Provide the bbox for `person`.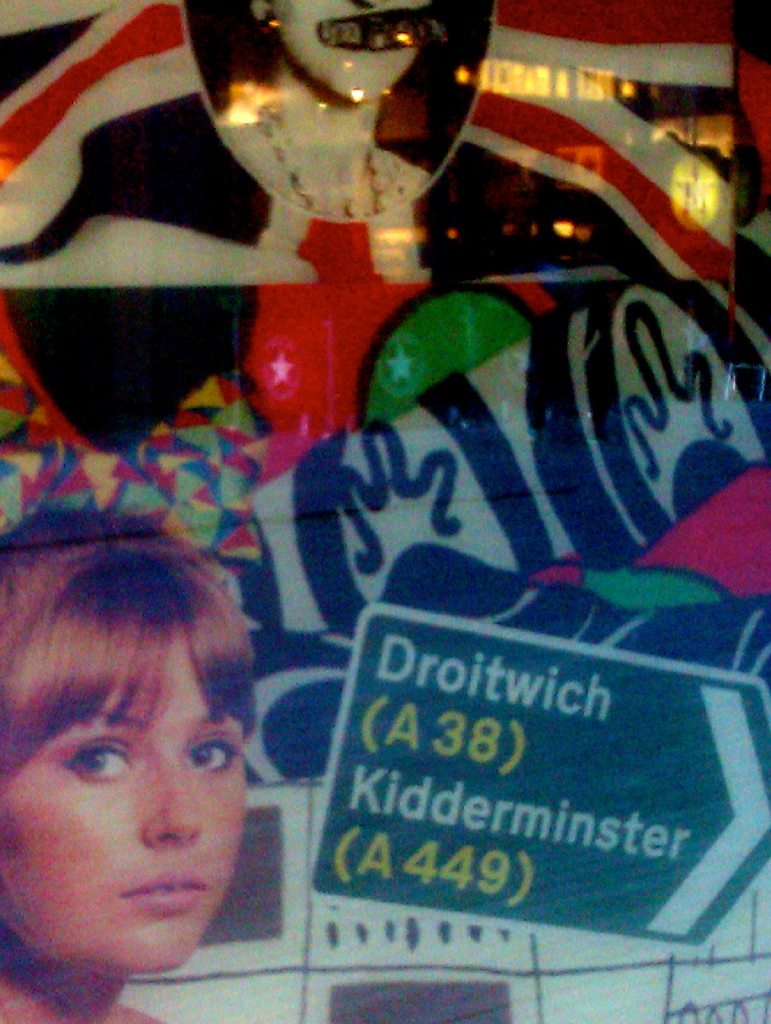
BBox(0, 509, 248, 1023).
